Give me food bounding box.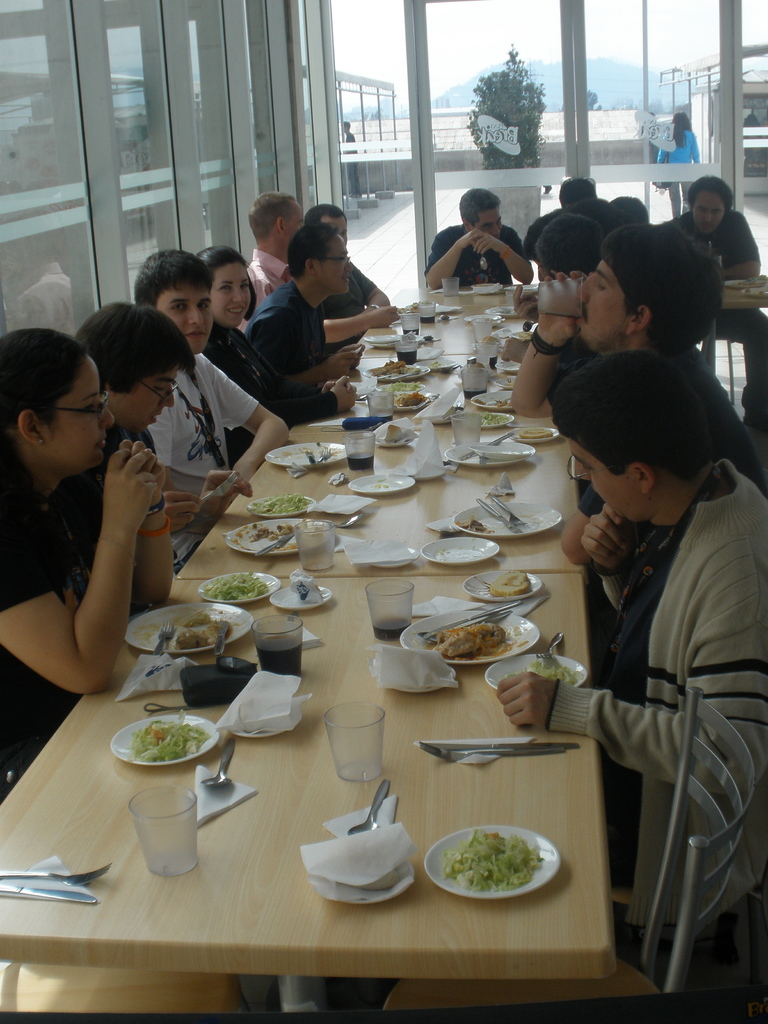
<bbox>173, 616, 232, 651</bbox>.
